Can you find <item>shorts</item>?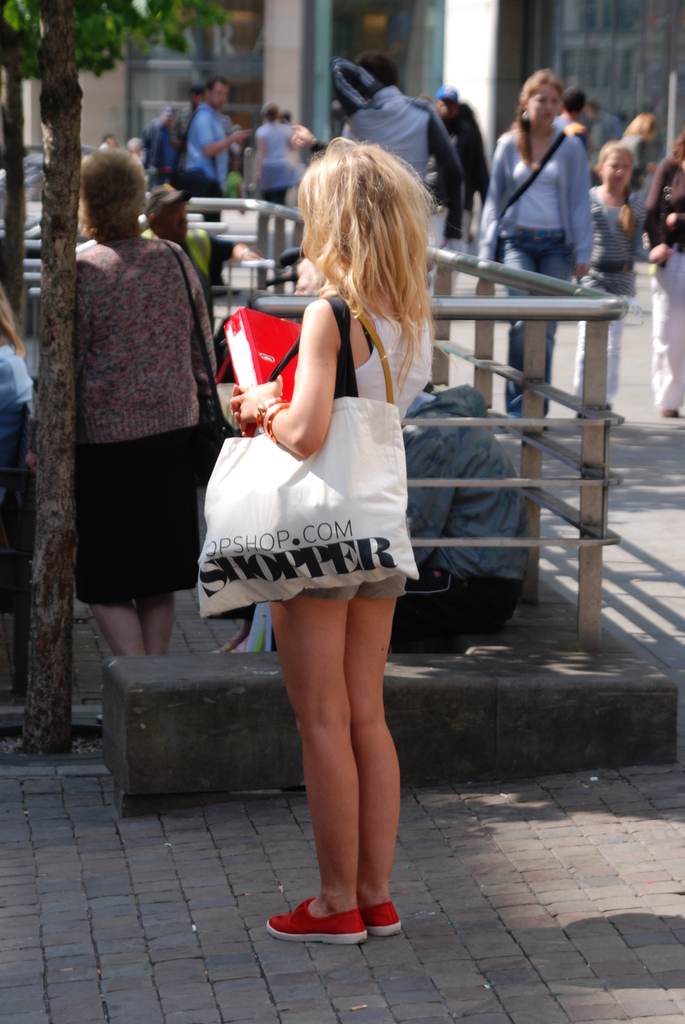
Yes, bounding box: [56, 441, 216, 586].
